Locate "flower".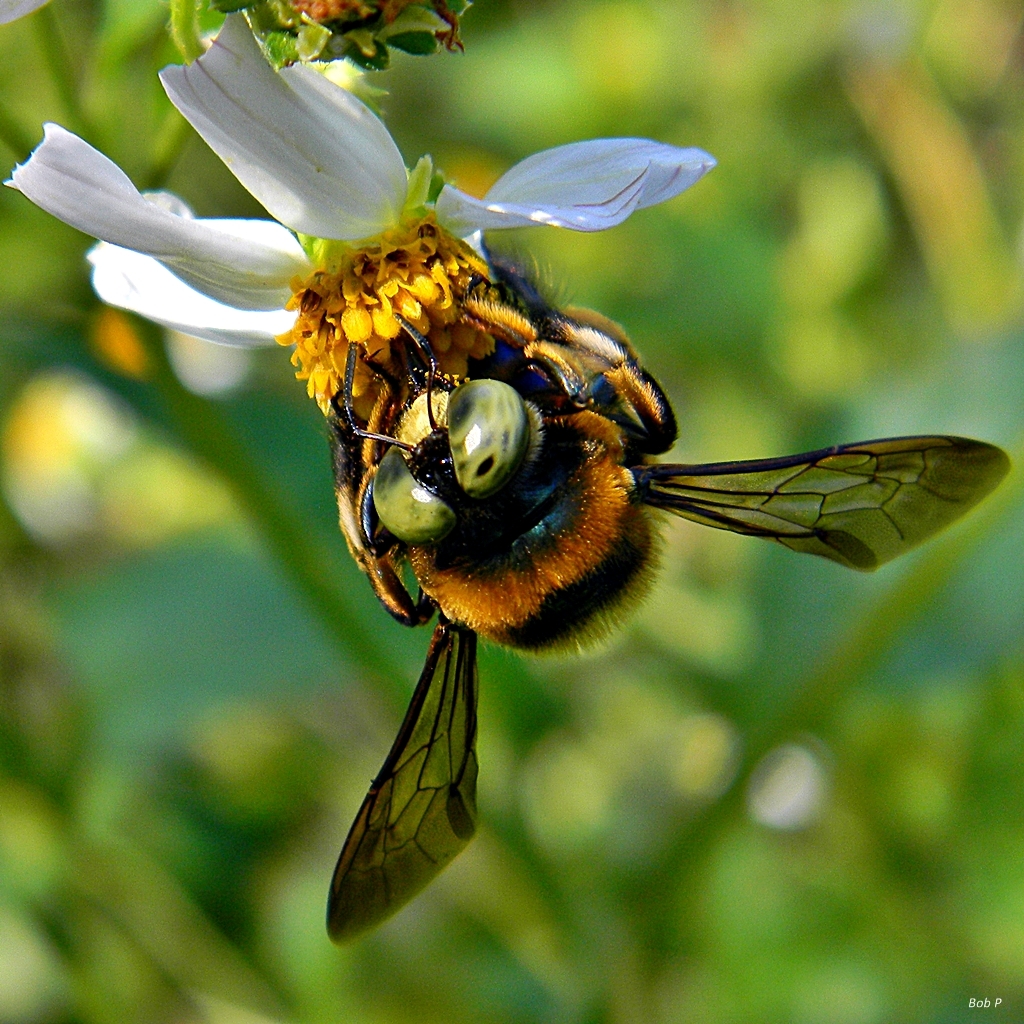
Bounding box: box=[0, 13, 726, 426].
